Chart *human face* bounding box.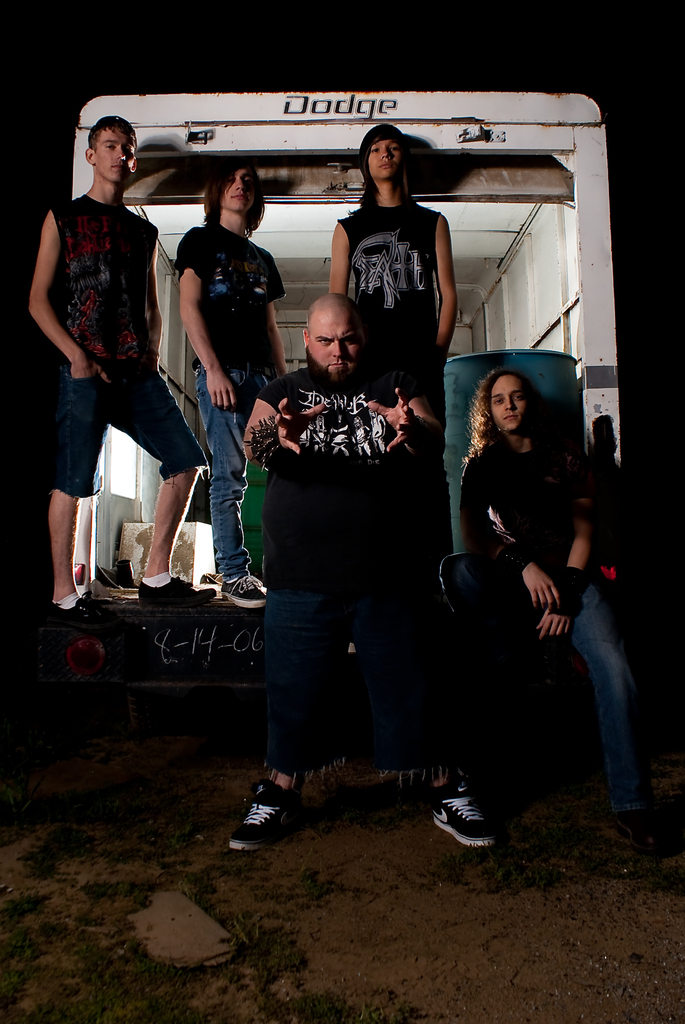
Charted: <box>305,308,366,377</box>.
